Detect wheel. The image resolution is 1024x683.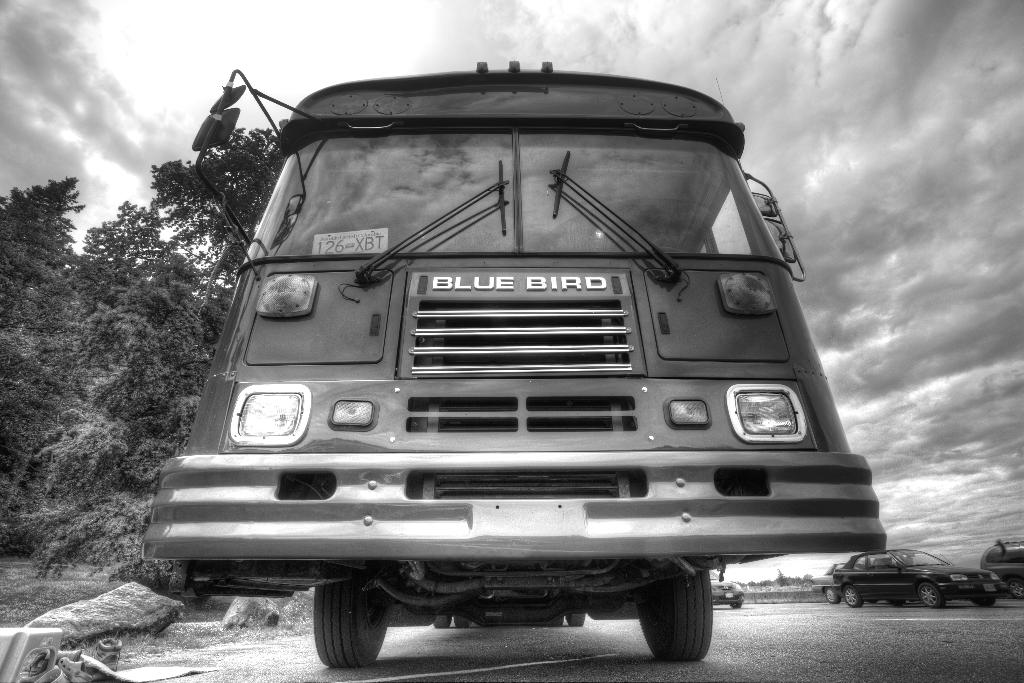
bbox=[308, 591, 399, 658].
